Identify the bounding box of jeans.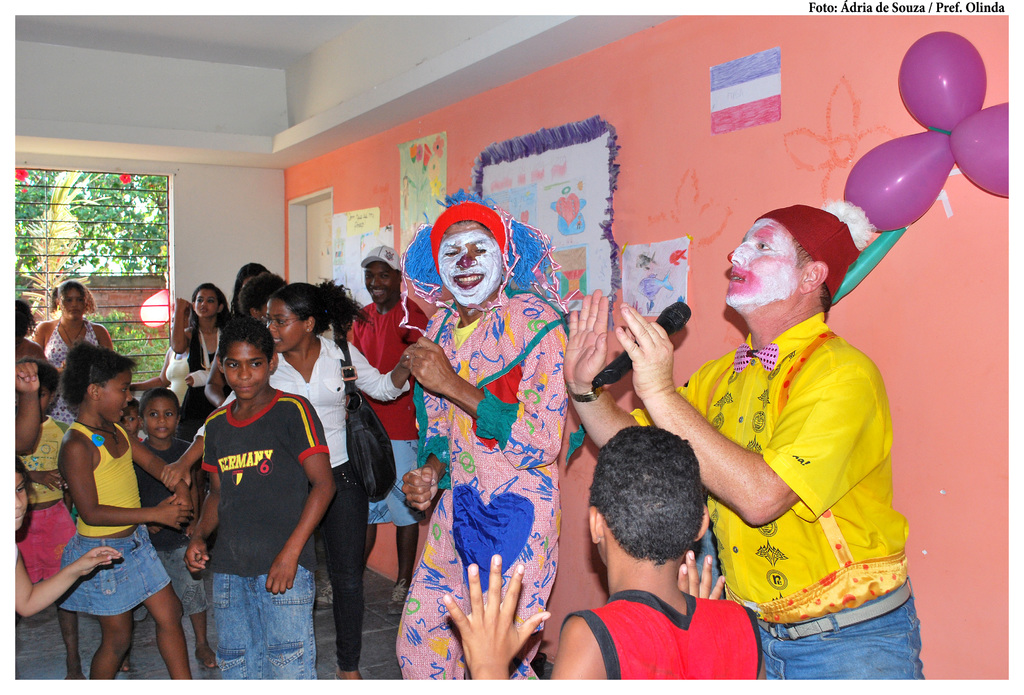
x1=756 y1=579 x2=922 y2=682.
